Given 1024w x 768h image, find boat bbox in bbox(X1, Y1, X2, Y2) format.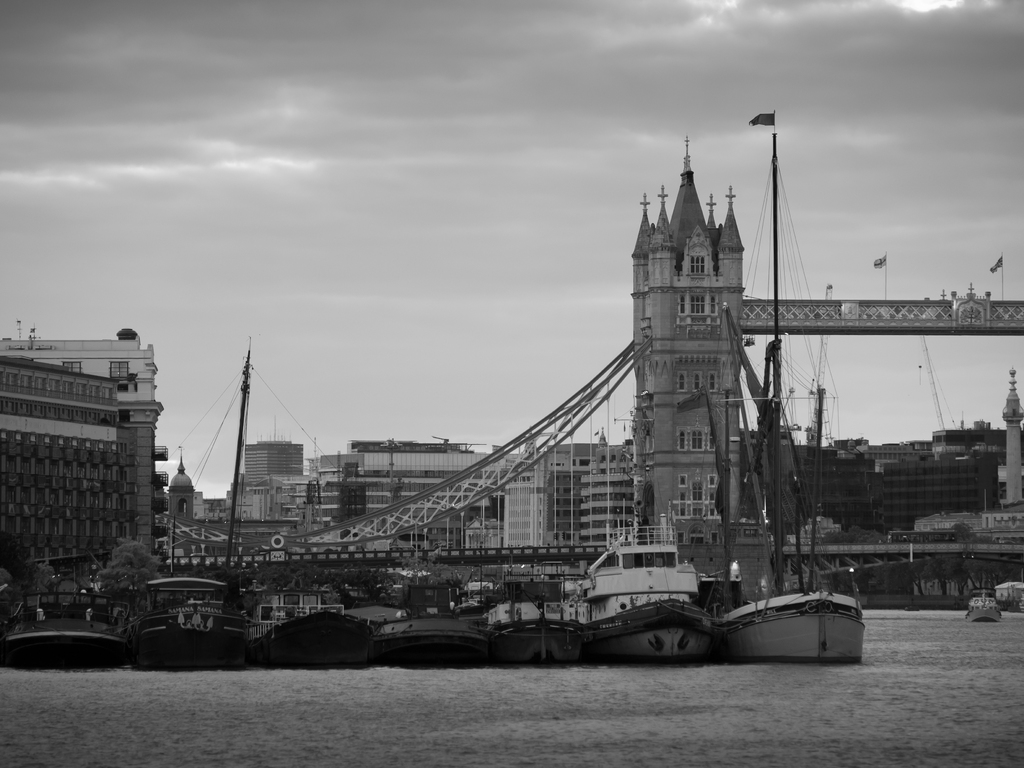
bbox(2, 582, 121, 666).
